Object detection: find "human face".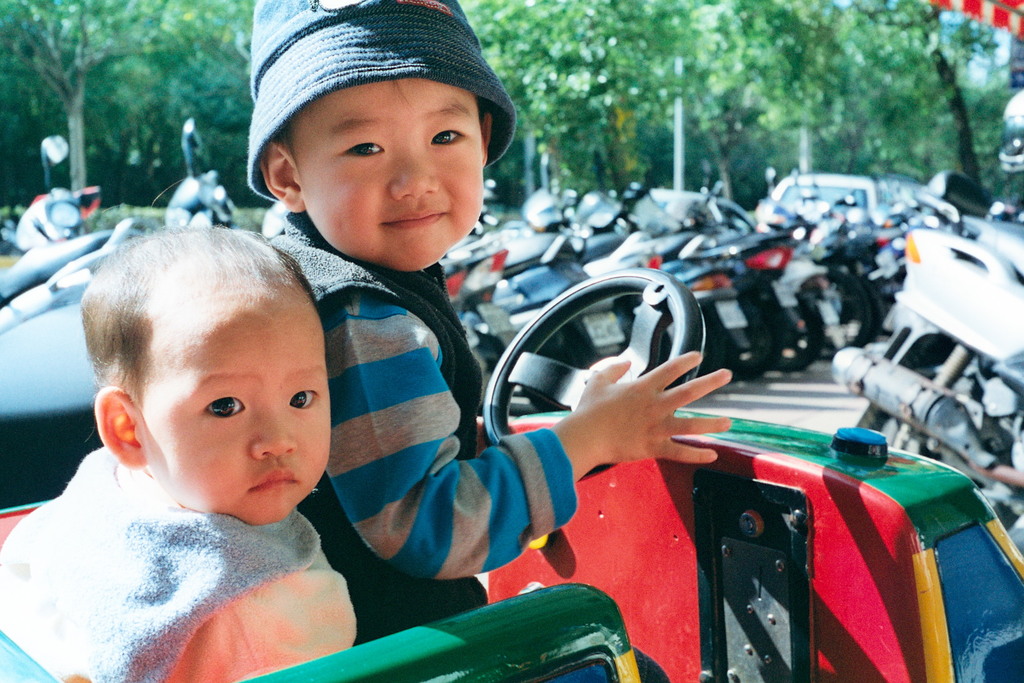
294,81,486,274.
